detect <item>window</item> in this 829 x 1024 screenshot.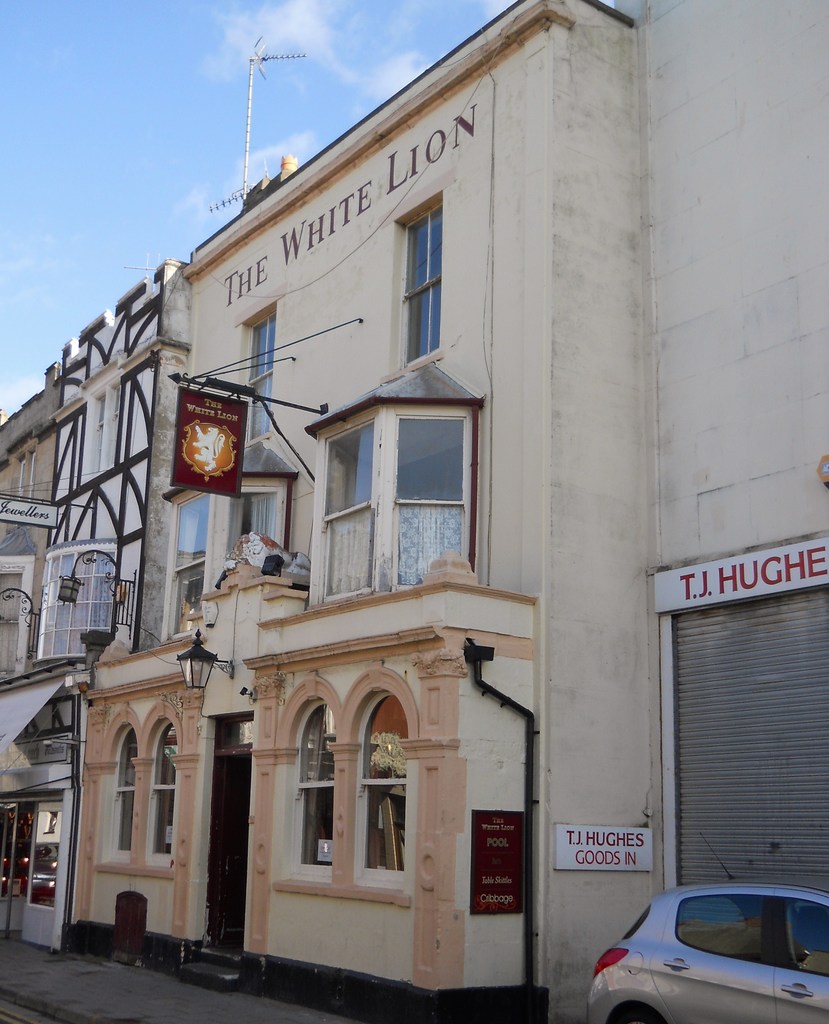
Detection: locate(292, 699, 327, 877).
